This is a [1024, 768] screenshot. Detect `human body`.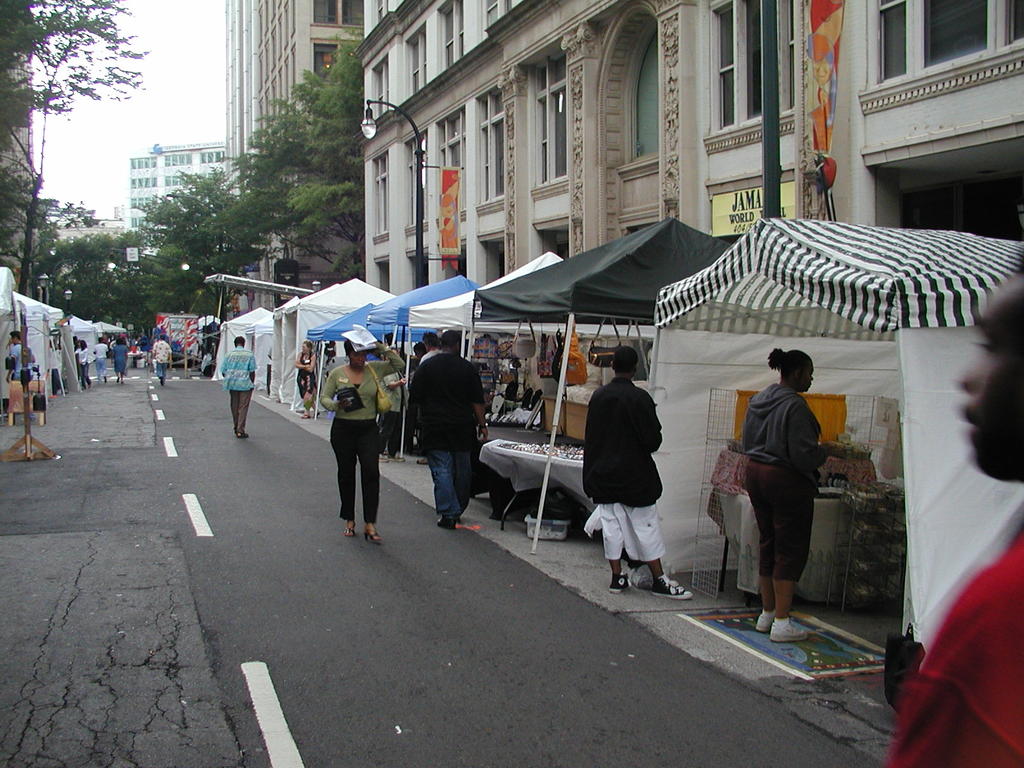
294:355:316:420.
